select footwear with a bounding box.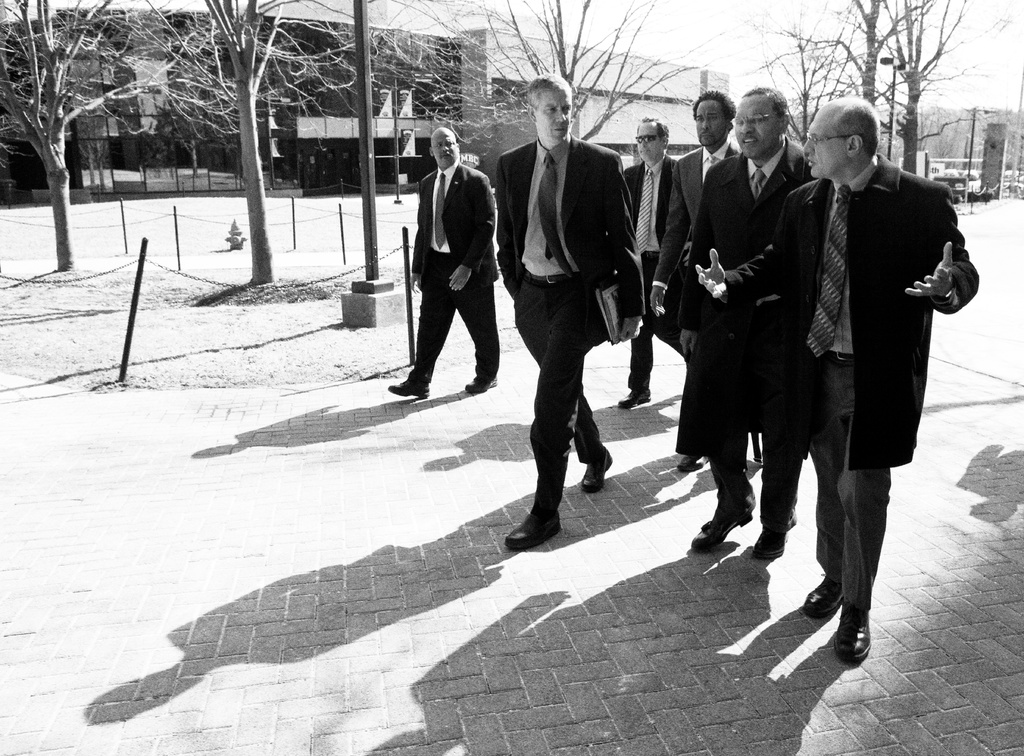
l=504, t=510, r=565, b=548.
